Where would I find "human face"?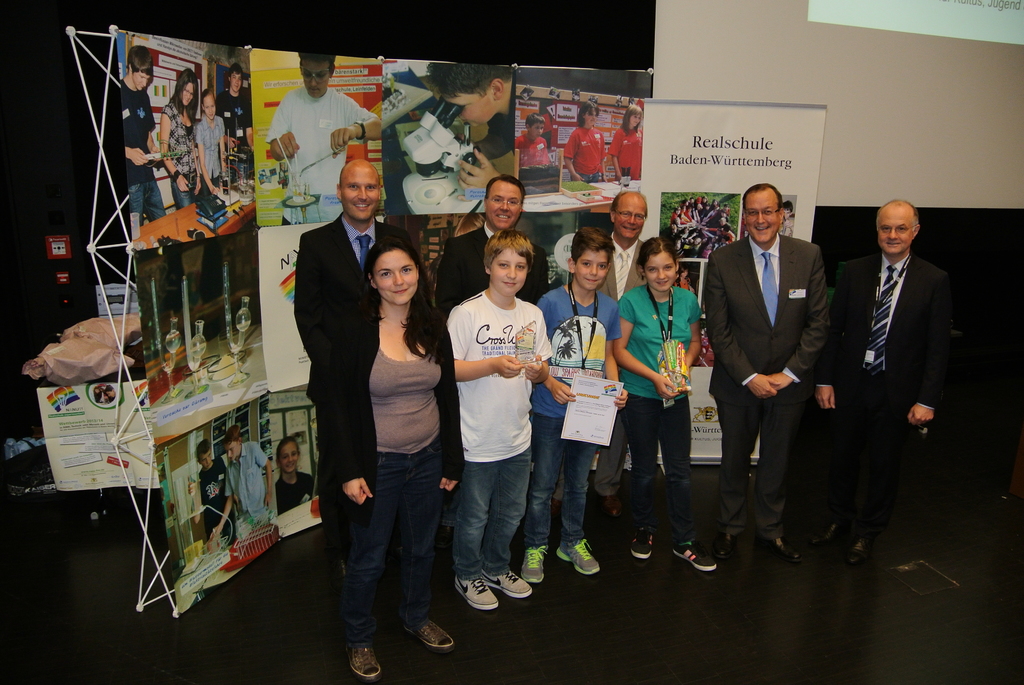
At (200, 450, 213, 468).
